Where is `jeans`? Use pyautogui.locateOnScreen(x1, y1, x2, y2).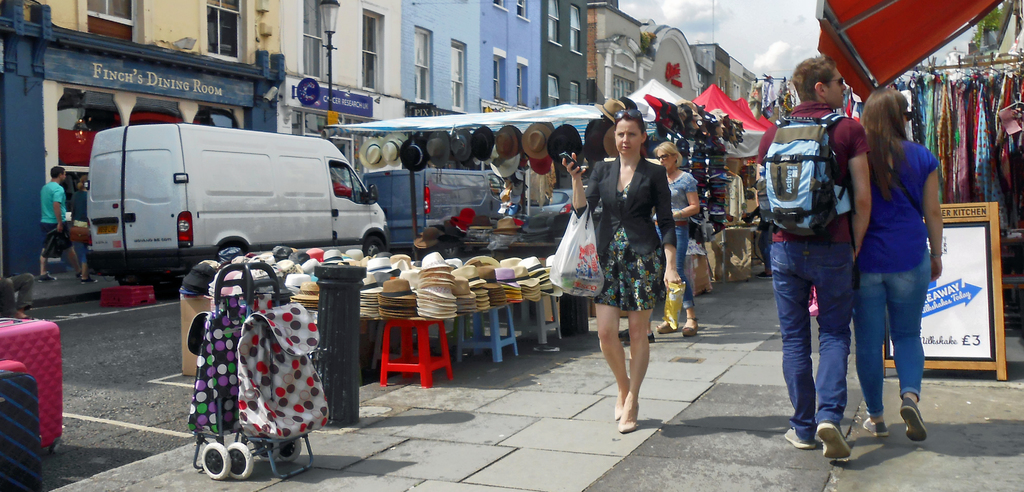
pyautogui.locateOnScreen(654, 224, 694, 309).
